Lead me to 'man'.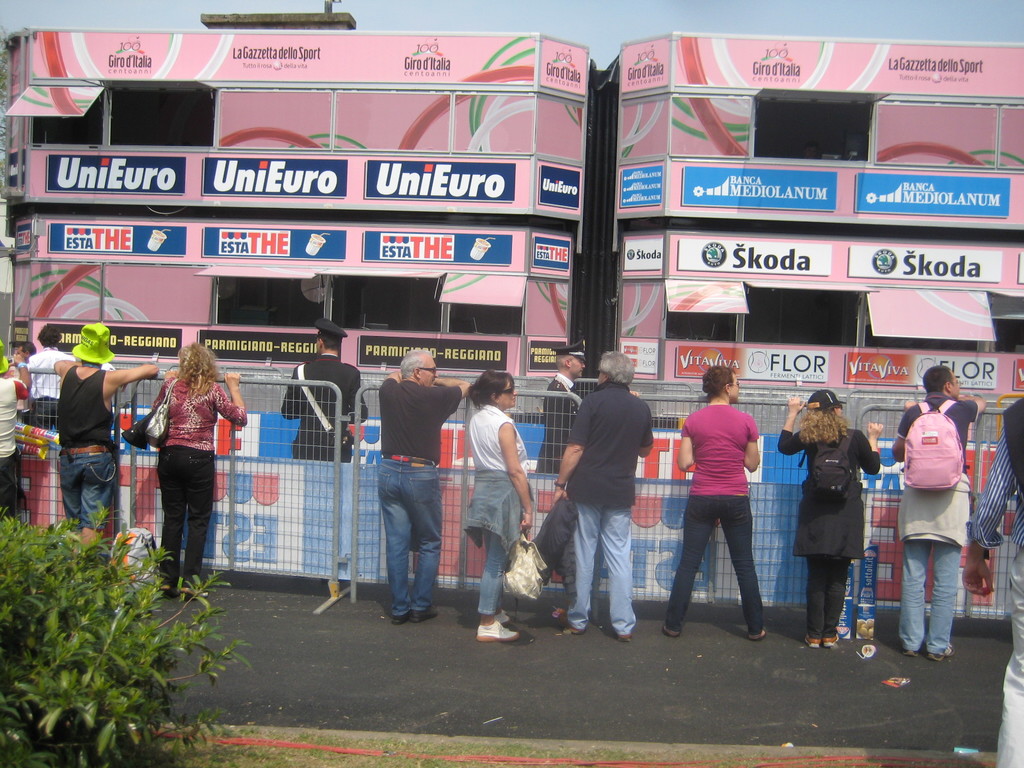
Lead to locate(17, 324, 63, 412).
